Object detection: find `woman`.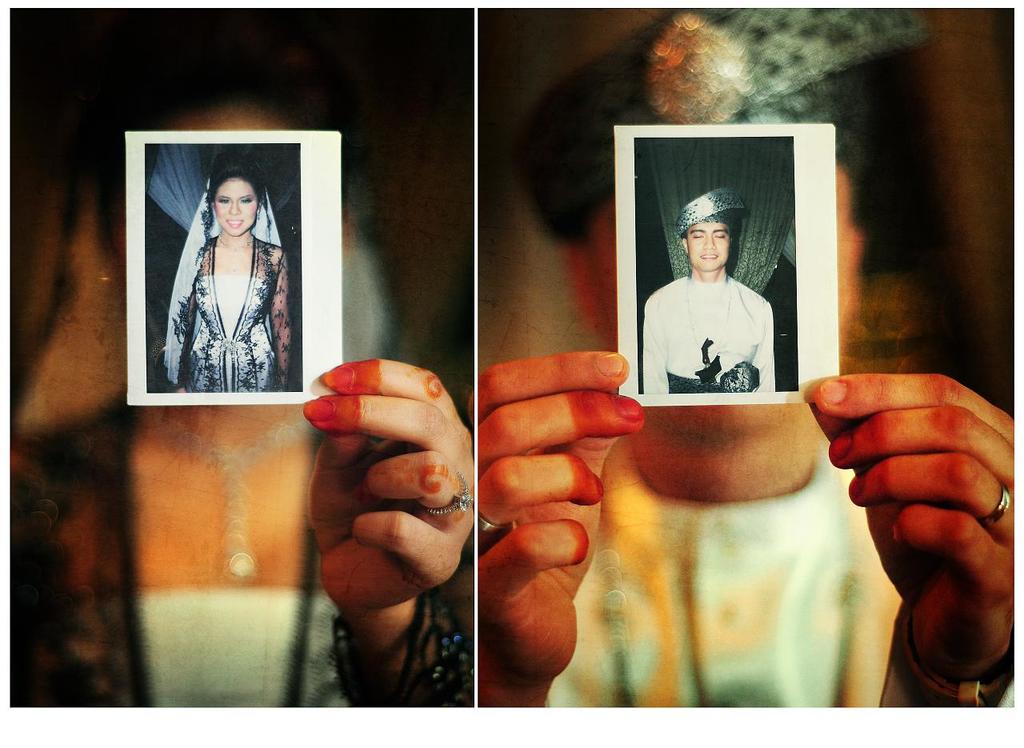
crop(8, 81, 475, 710).
